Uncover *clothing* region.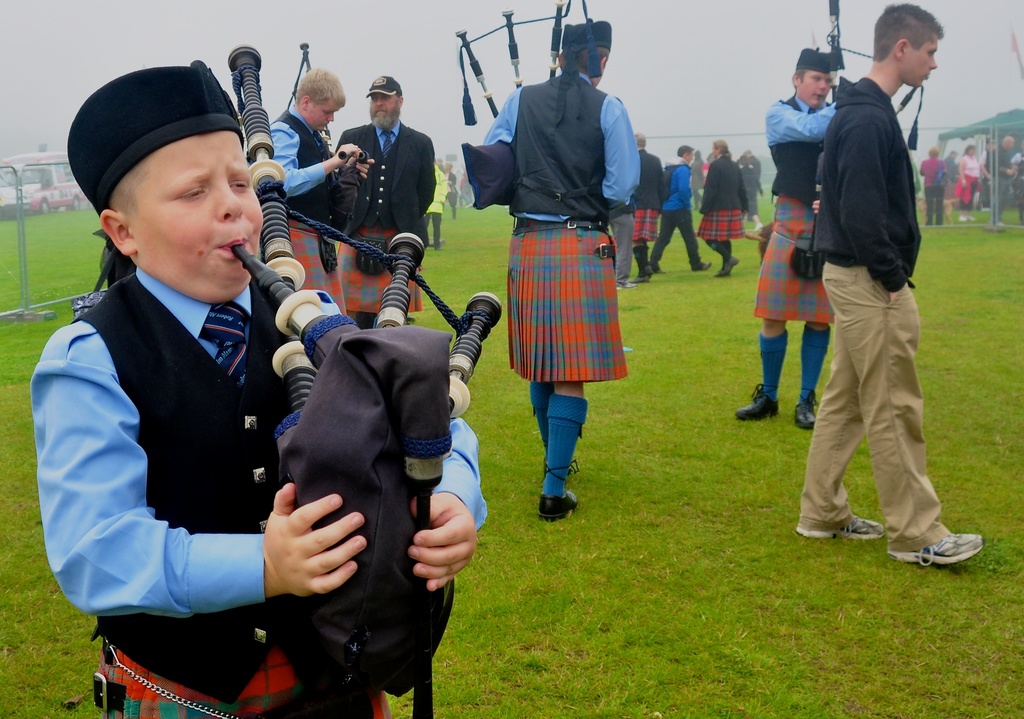
Uncovered: {"left": 614, "top": 208, "right": 637, "bottom": 285}.
